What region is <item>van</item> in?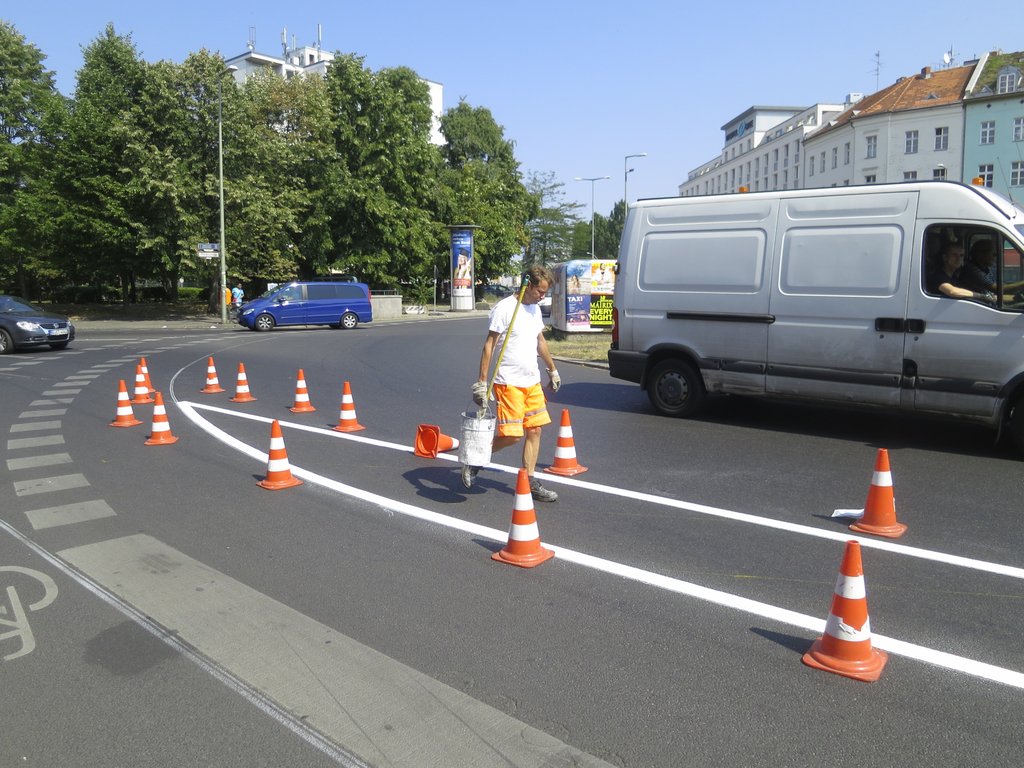
rect(236, 279, 374, 331).
